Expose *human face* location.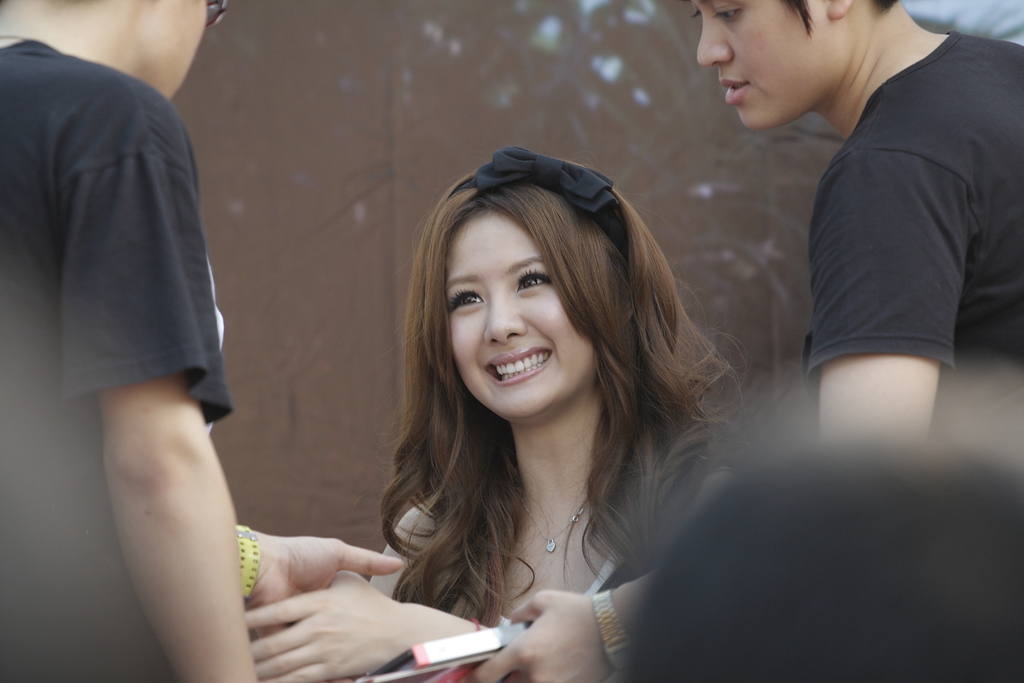
Exposed at {"x1": 451, "y1": 208, "x2": 589, "y2": 417}.
